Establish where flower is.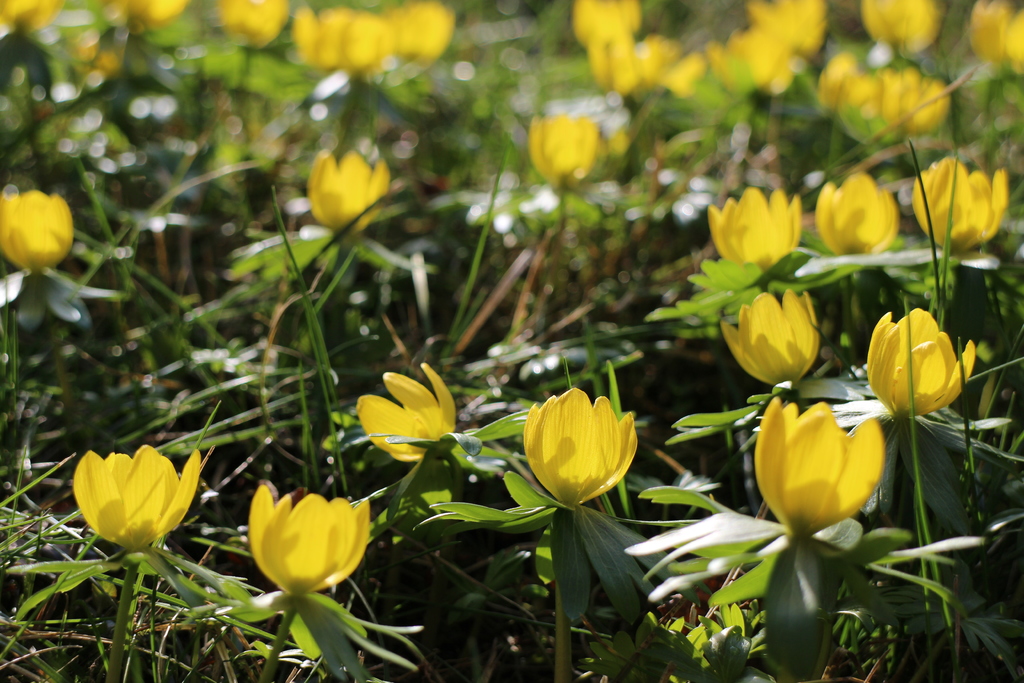
Established at bbox(0, 188, 72, 272).
